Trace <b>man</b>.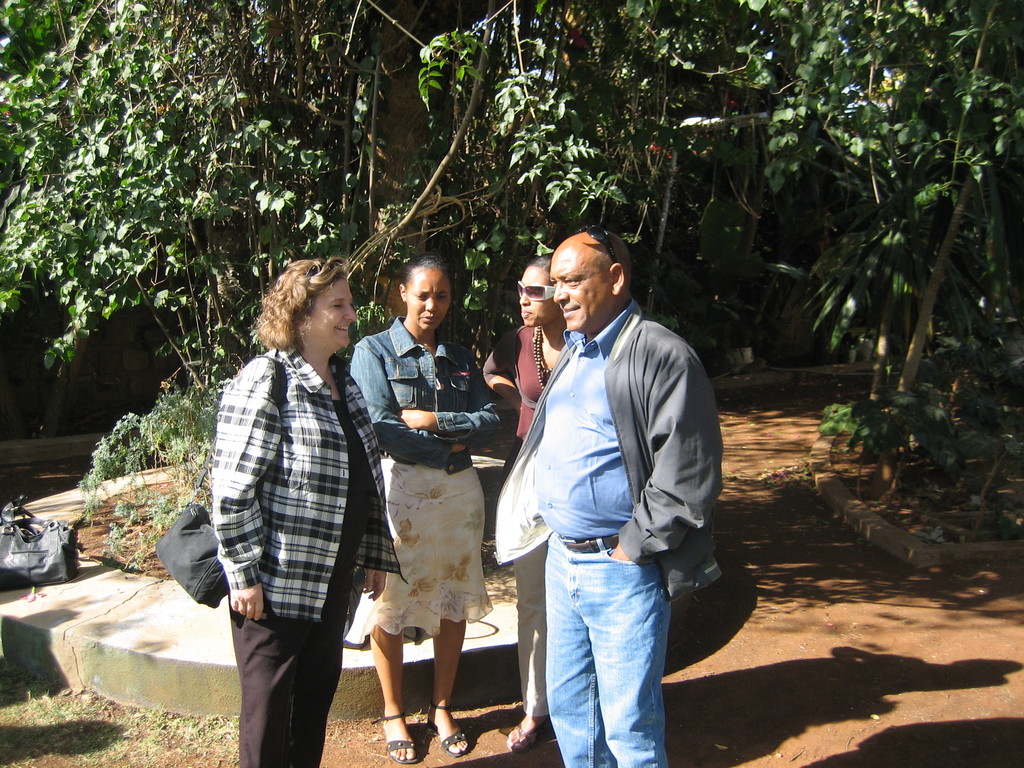
Traced to bbox(478, 222, 716, 767).
